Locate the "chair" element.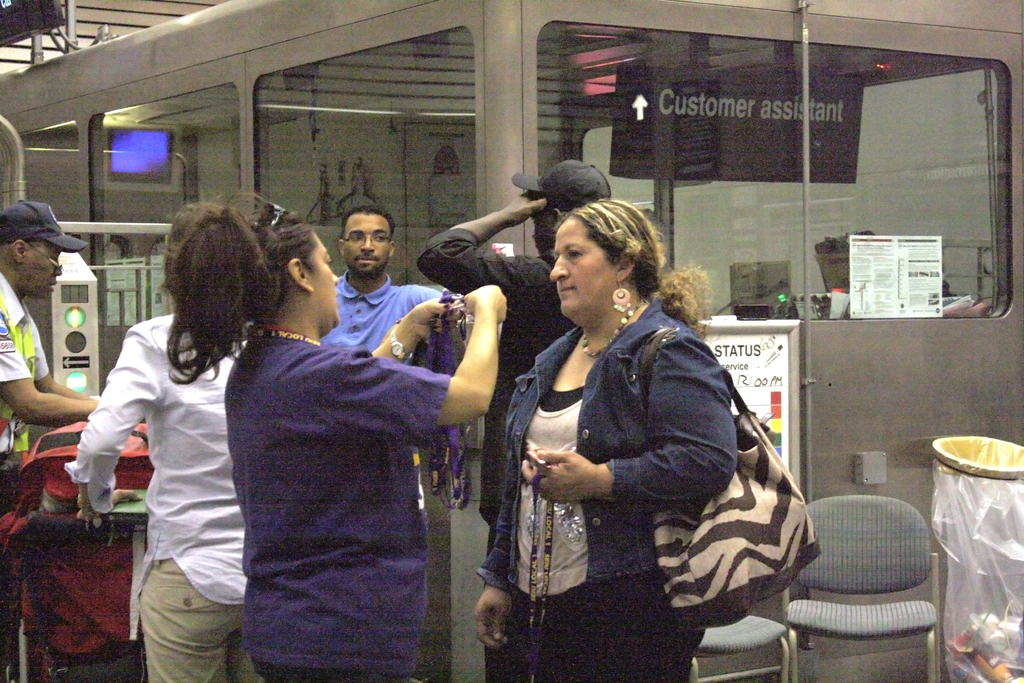
Element bbox: x1=804, y1=498, x2=961, y2=667.
